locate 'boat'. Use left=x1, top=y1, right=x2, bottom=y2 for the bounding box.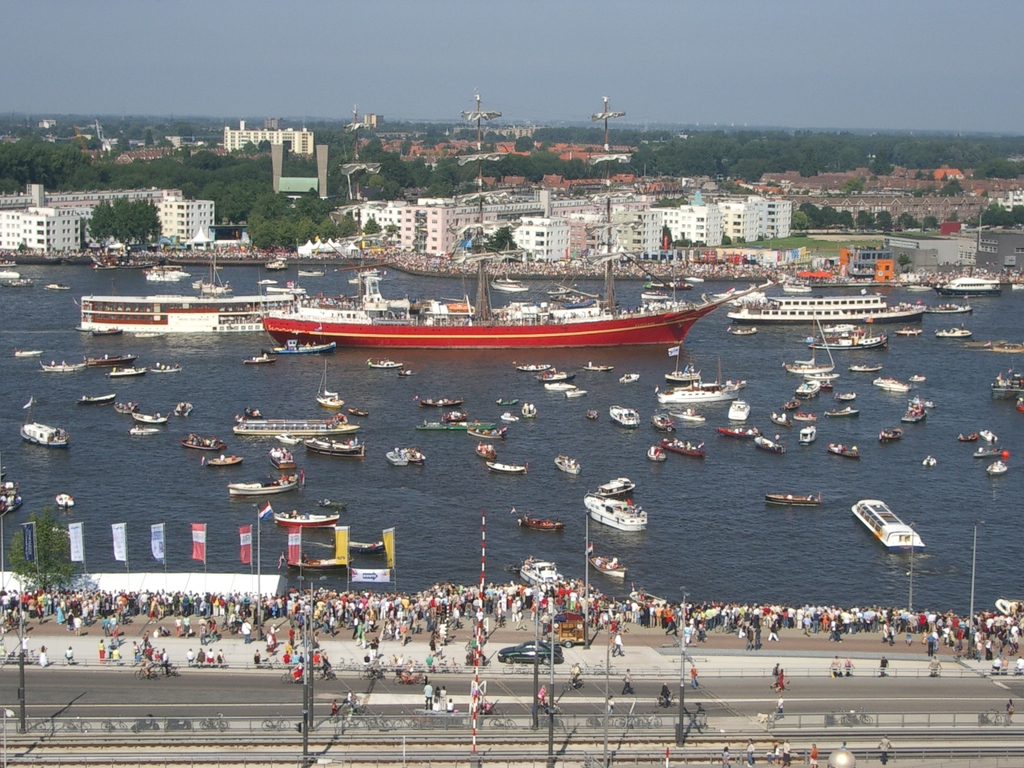
left=540, top=365, right=575, bottom=383.
